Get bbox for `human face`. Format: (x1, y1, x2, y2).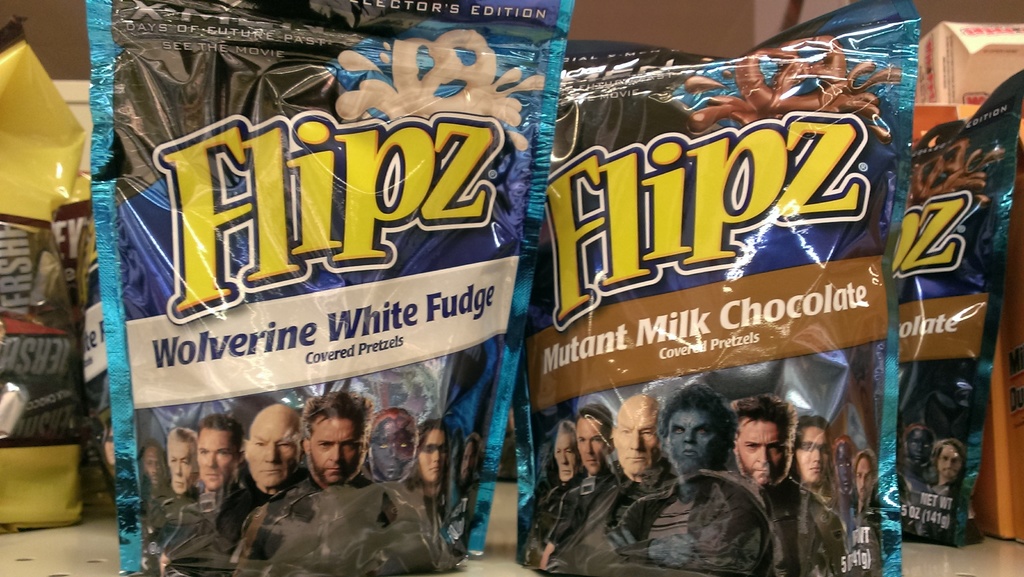
(856, 456, 874, 497).
